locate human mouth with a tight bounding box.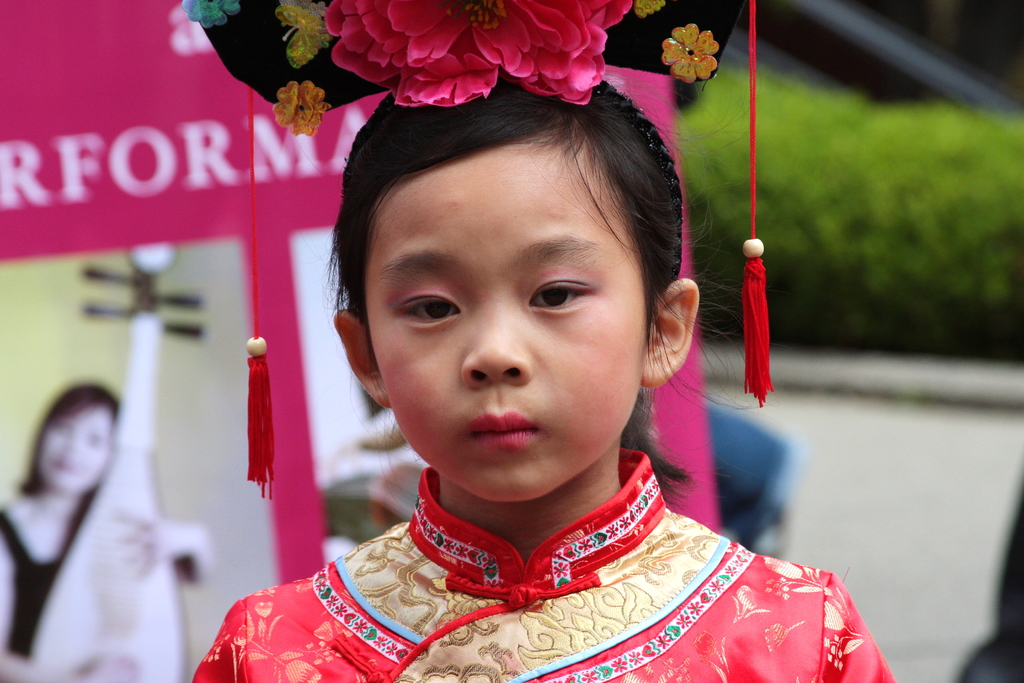
<bbox>469, 414, 536, 448</bbox>.
